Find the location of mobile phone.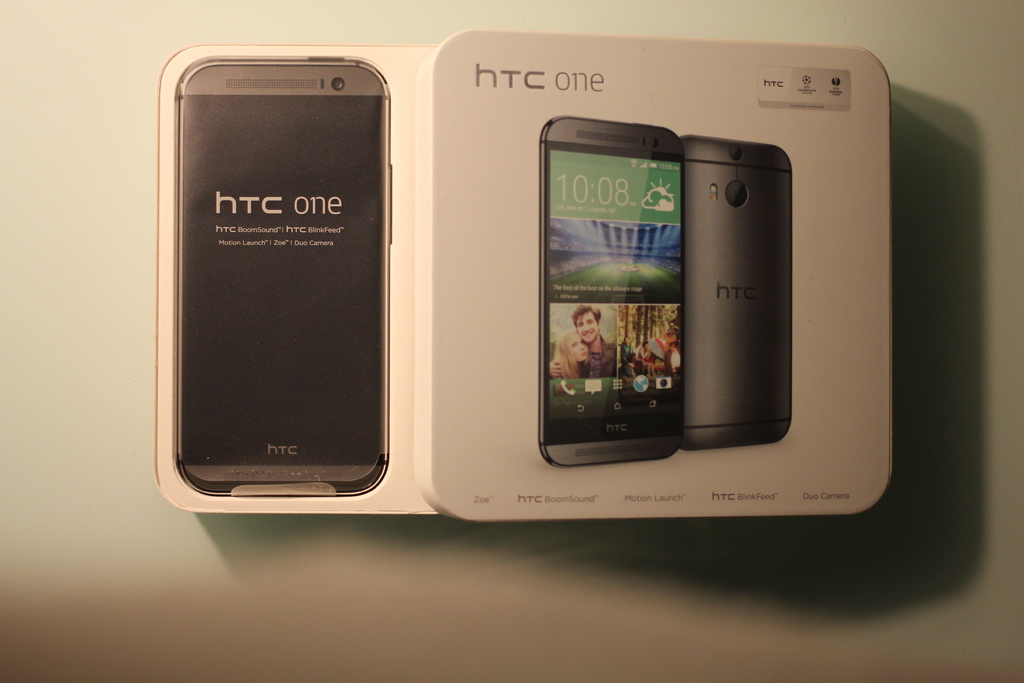
Location: l=172, t=53, r=394, b=498.
